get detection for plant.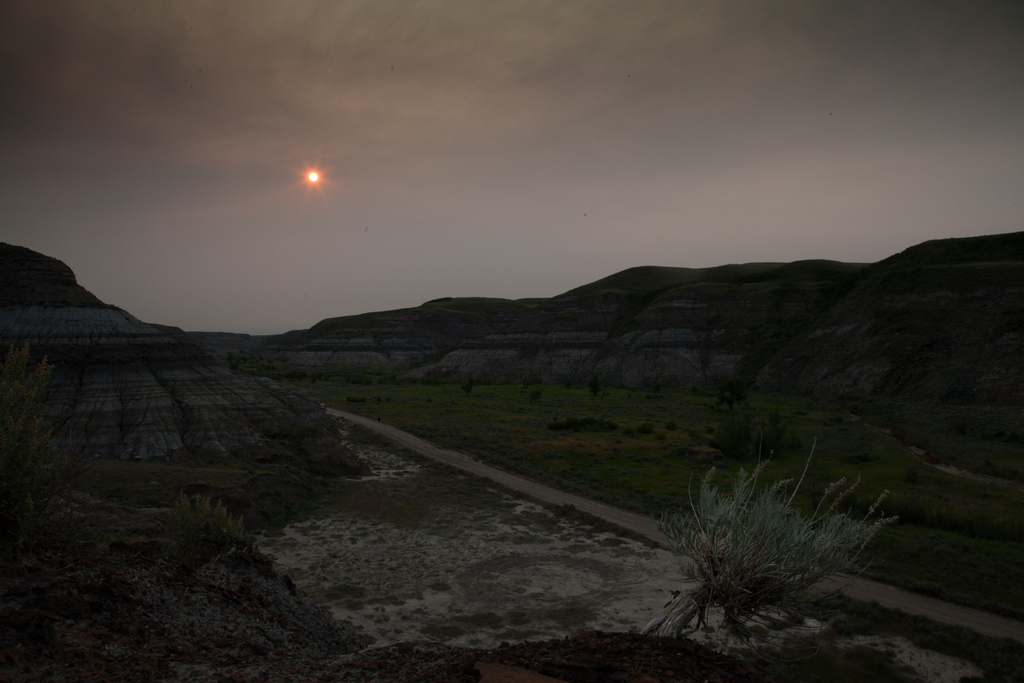
Detection: 0,319,78,529.
